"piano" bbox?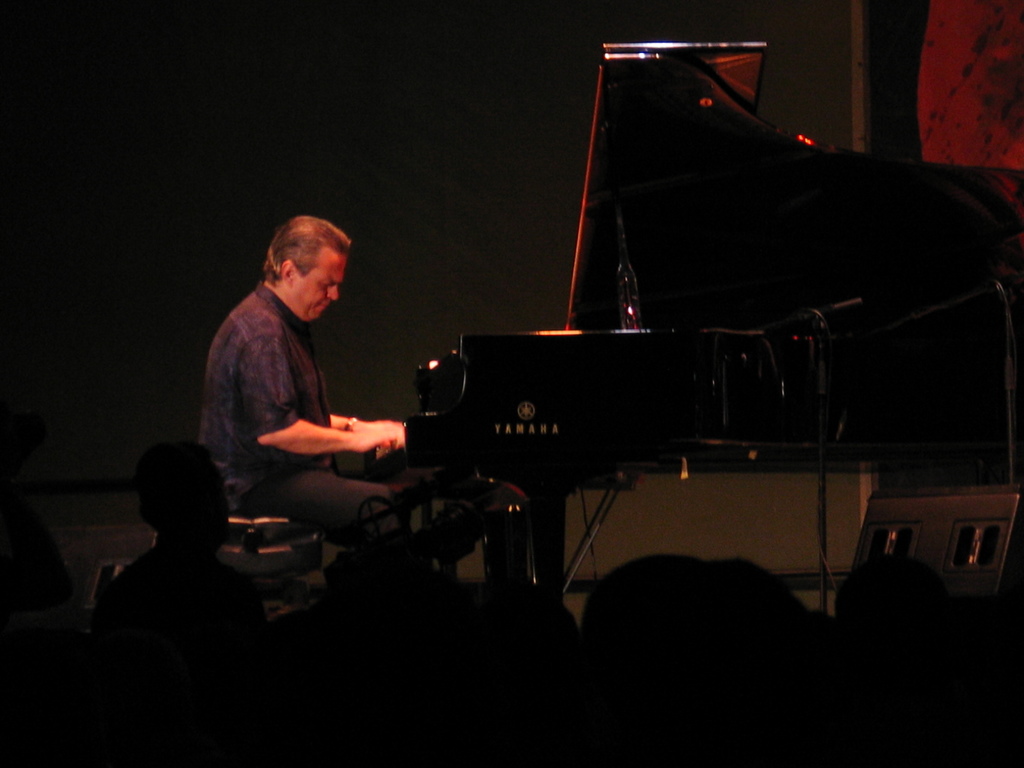
358 42 1023 623
